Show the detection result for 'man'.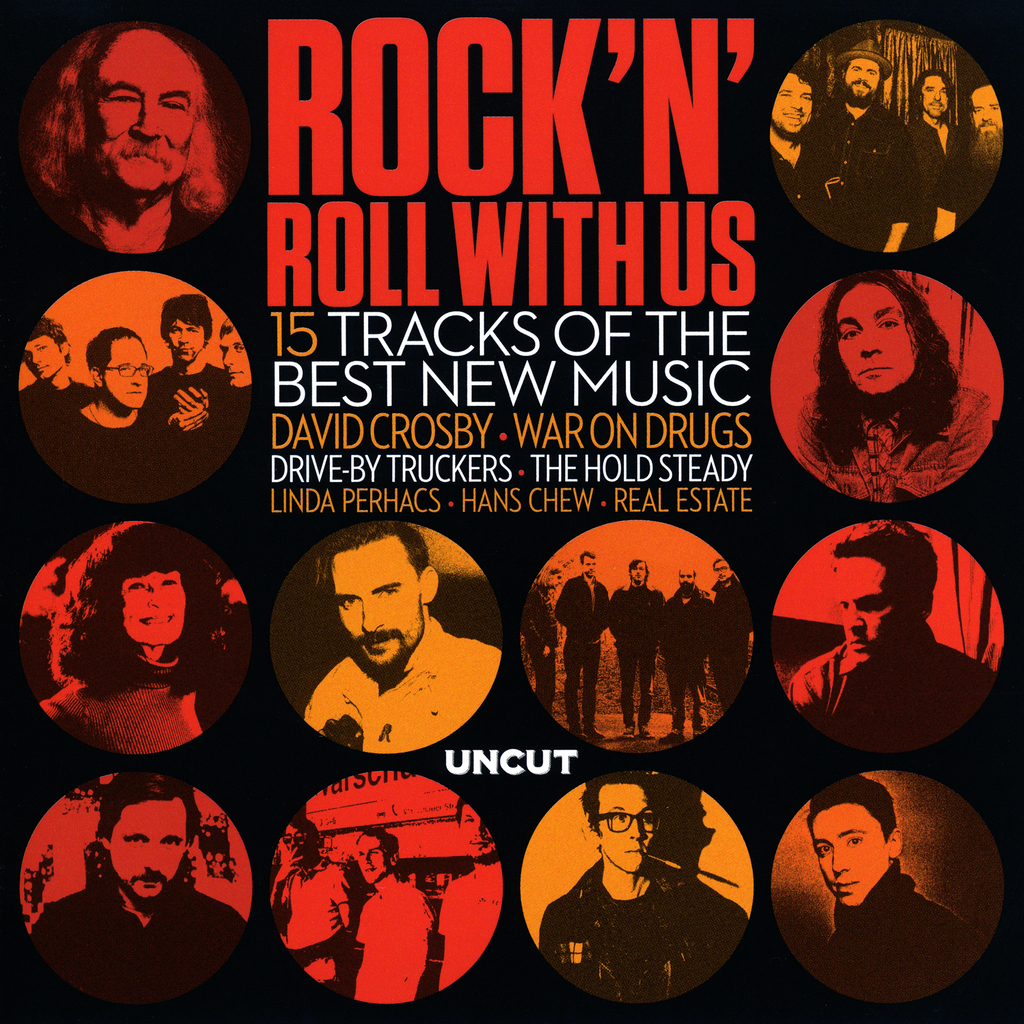
220,323,257,451.
